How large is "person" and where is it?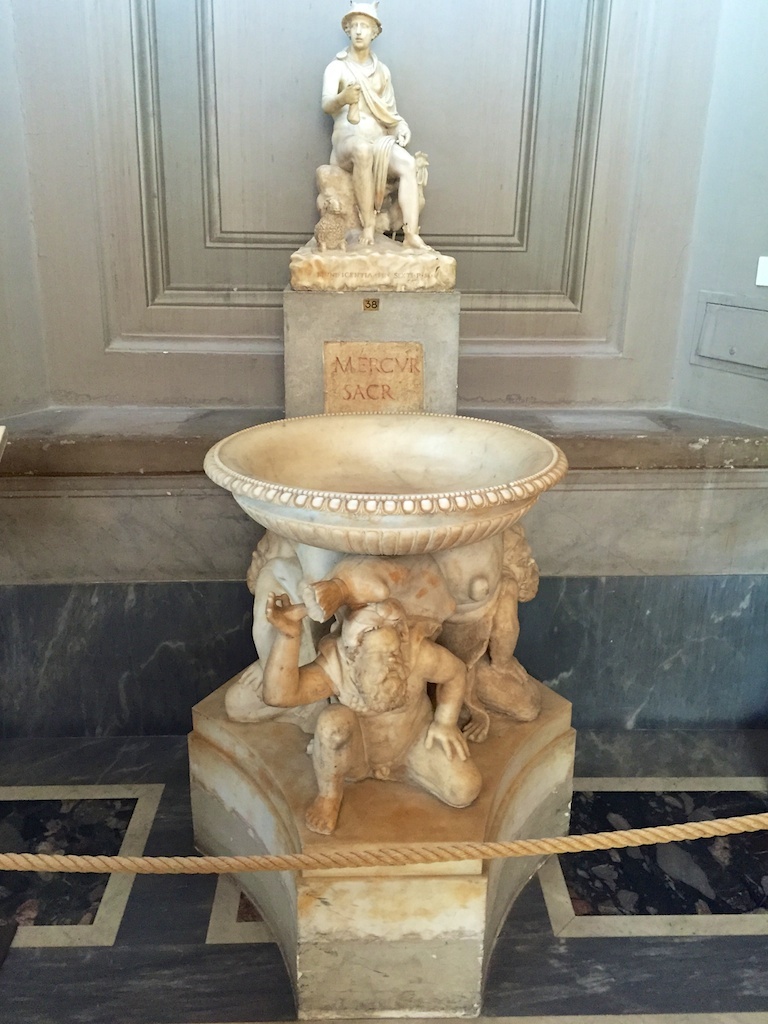
Bounding box: left=326, top=3, right=431, bottom=248.
